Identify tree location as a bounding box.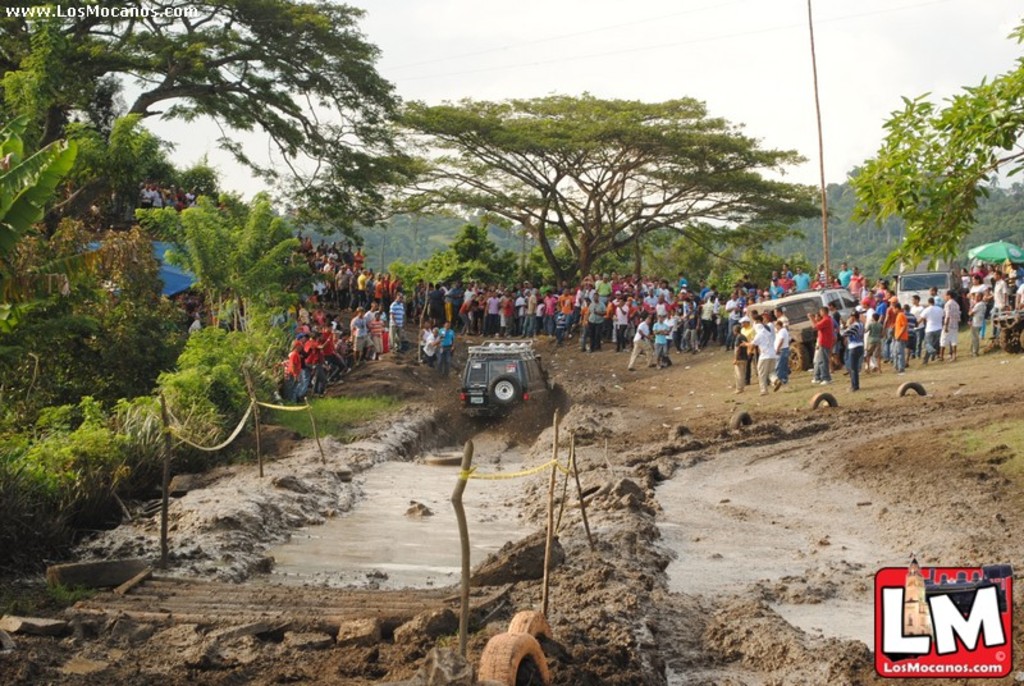
locate(846, 26, 1023, 267).
